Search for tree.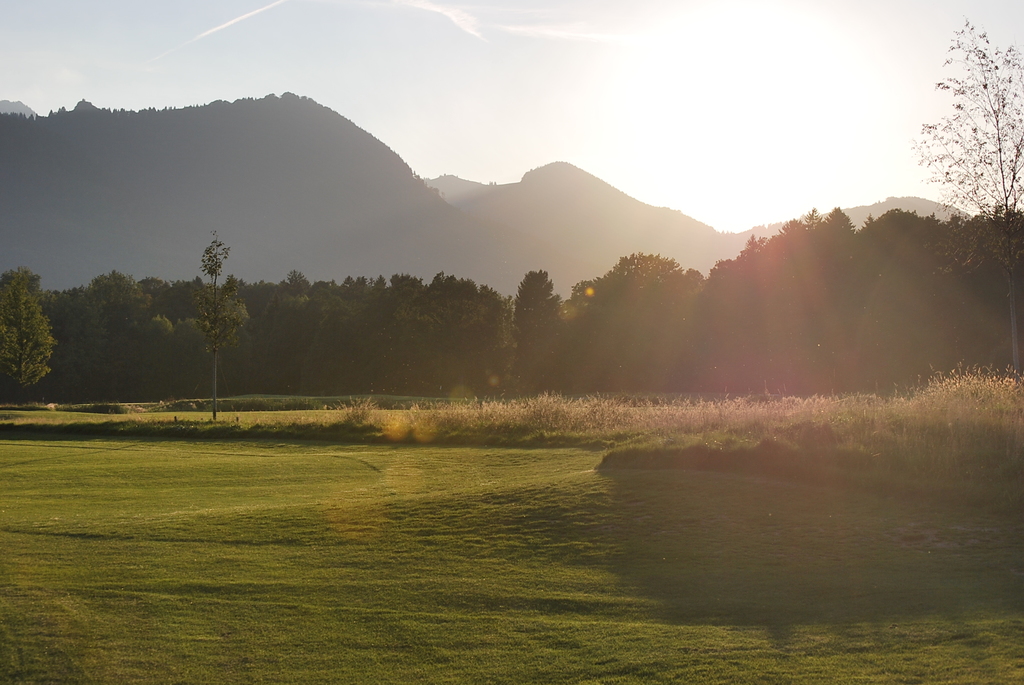
Found at bbox(1, 262, 55, 407).
